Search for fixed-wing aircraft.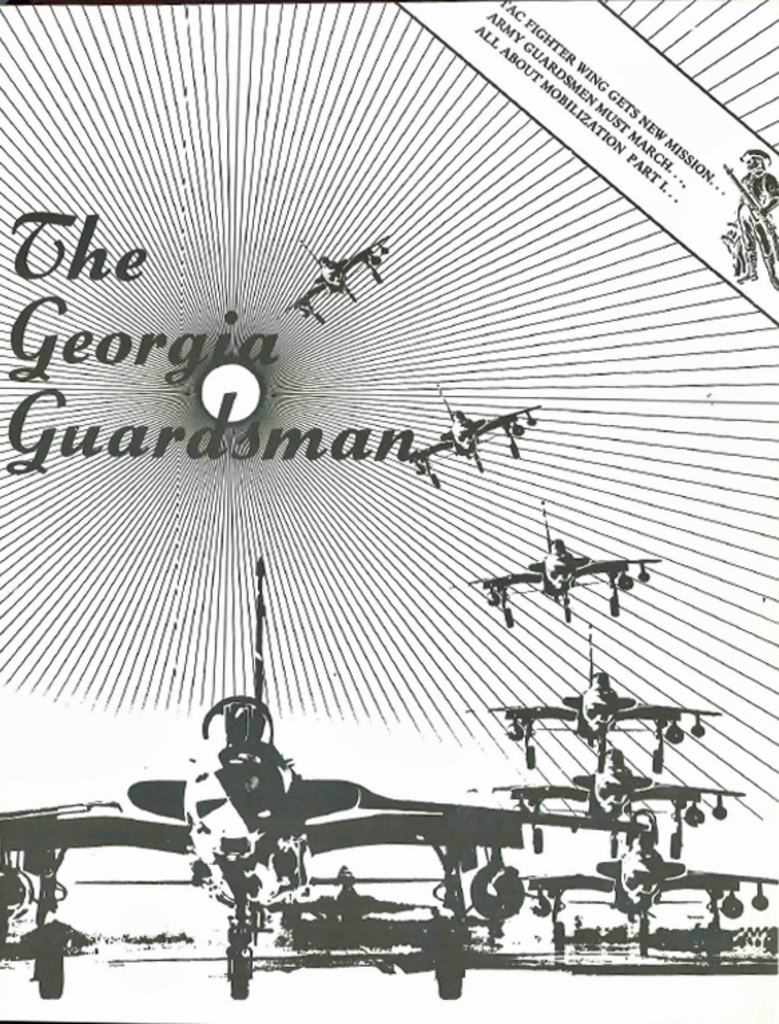
Found at BBox(486, 622, 726, 770).
